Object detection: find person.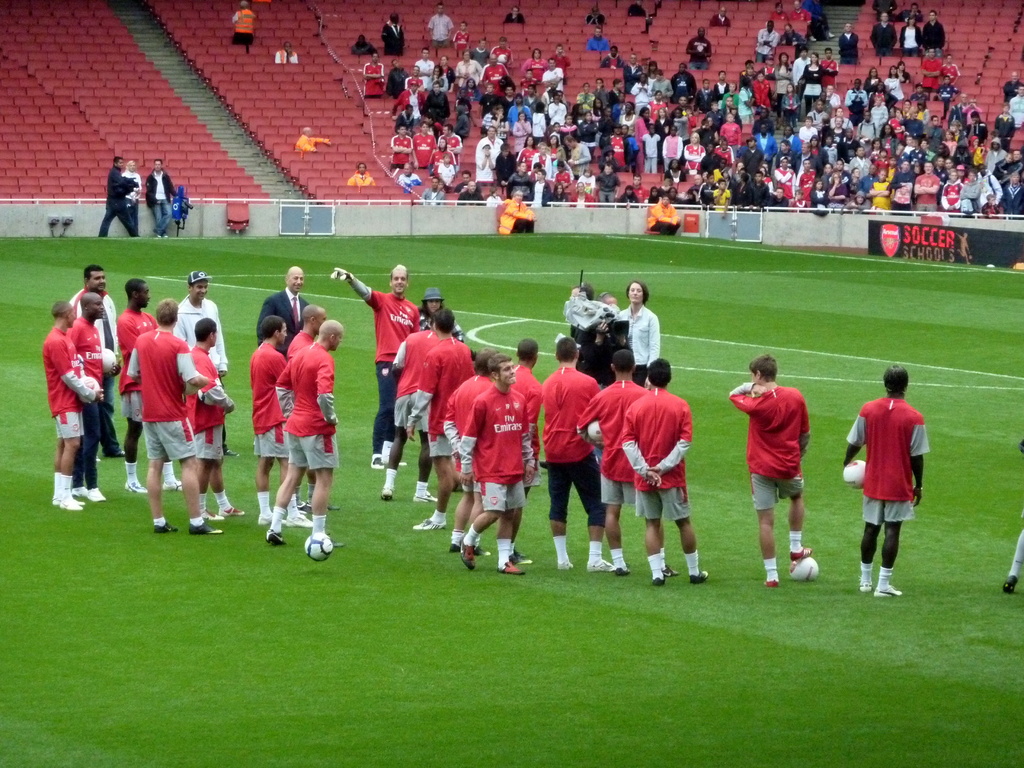
bbox(142, 152, 174, 239).
